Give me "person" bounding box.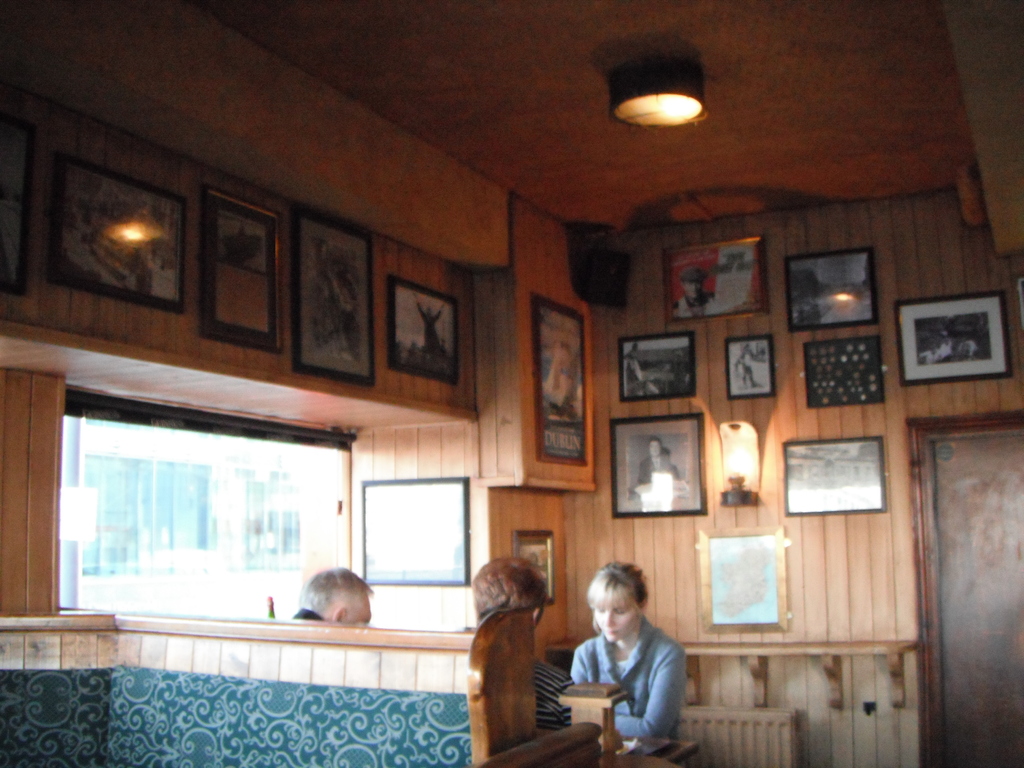
{"left": 564, "top": 559, "right": 684, "bottom": 751}.
